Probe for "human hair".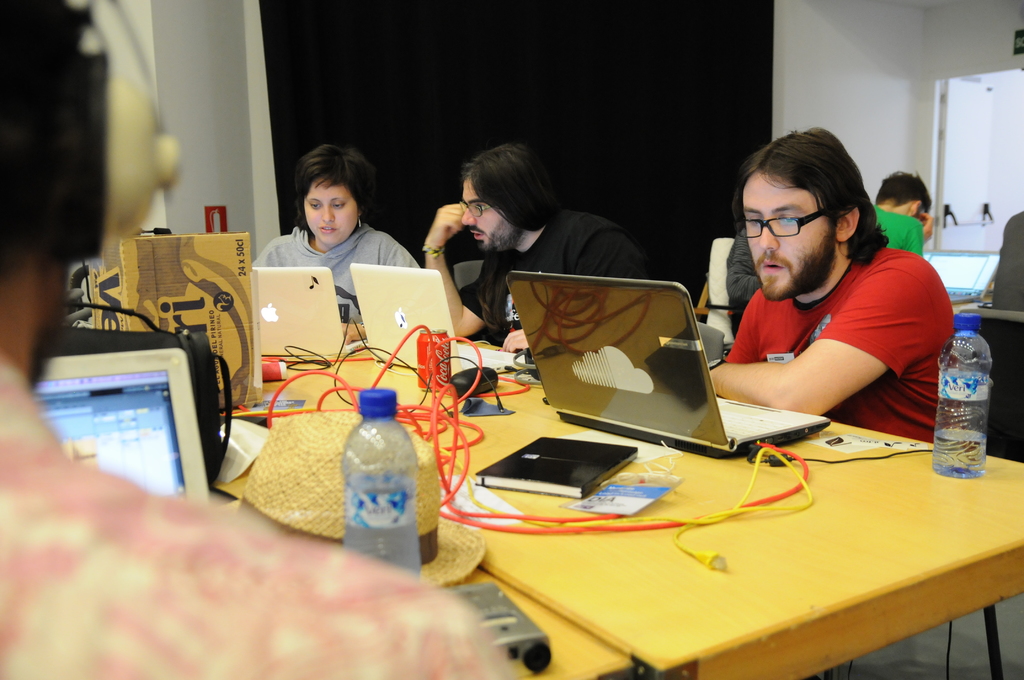
Probe result: l=876, t=170, r=931, b=207.
